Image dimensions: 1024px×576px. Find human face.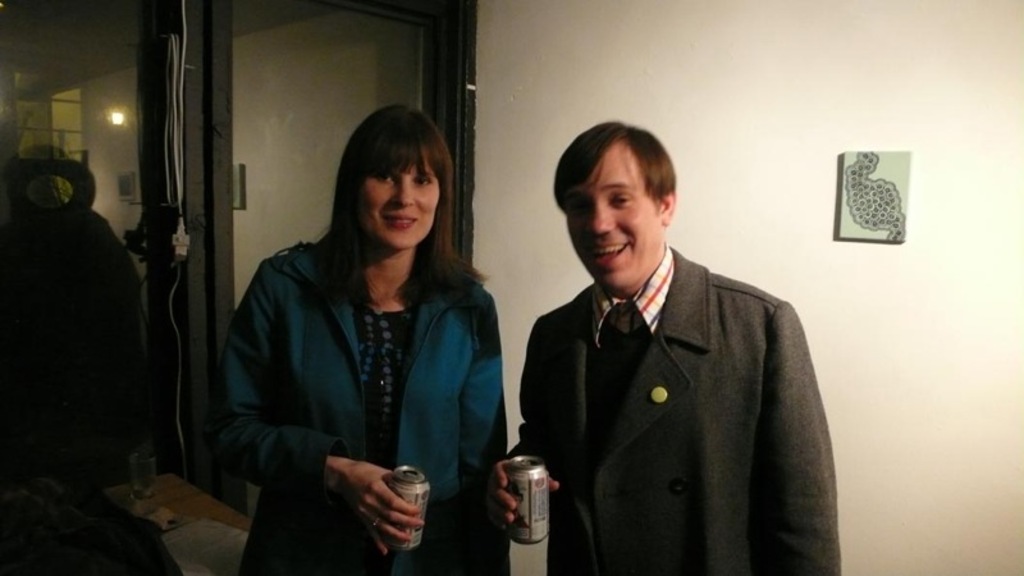
<region>563, 147, 662, 292</region>.
